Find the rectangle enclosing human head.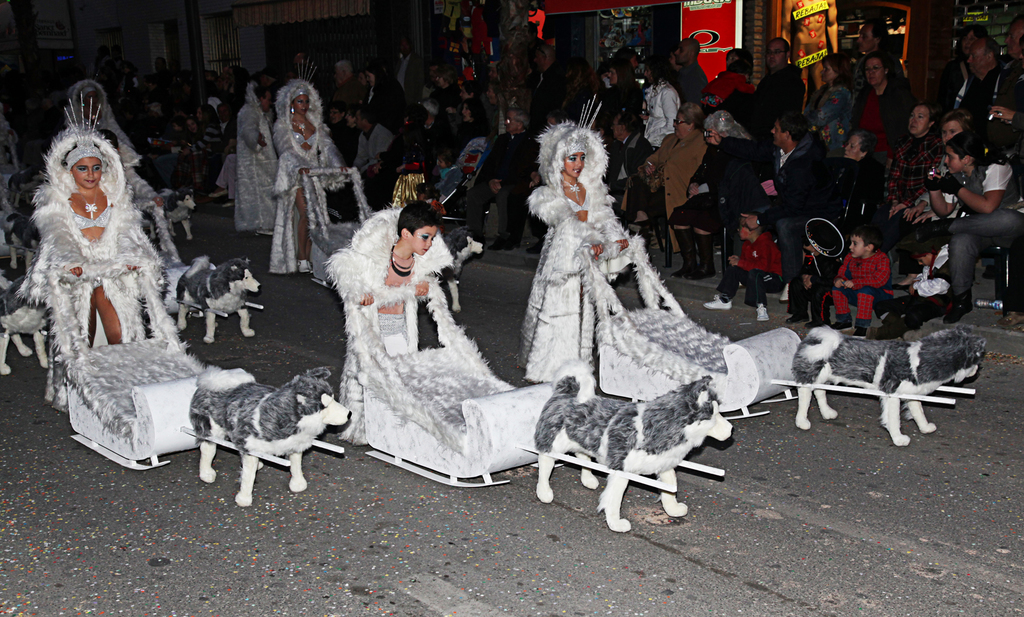
[463,98,484,128].
